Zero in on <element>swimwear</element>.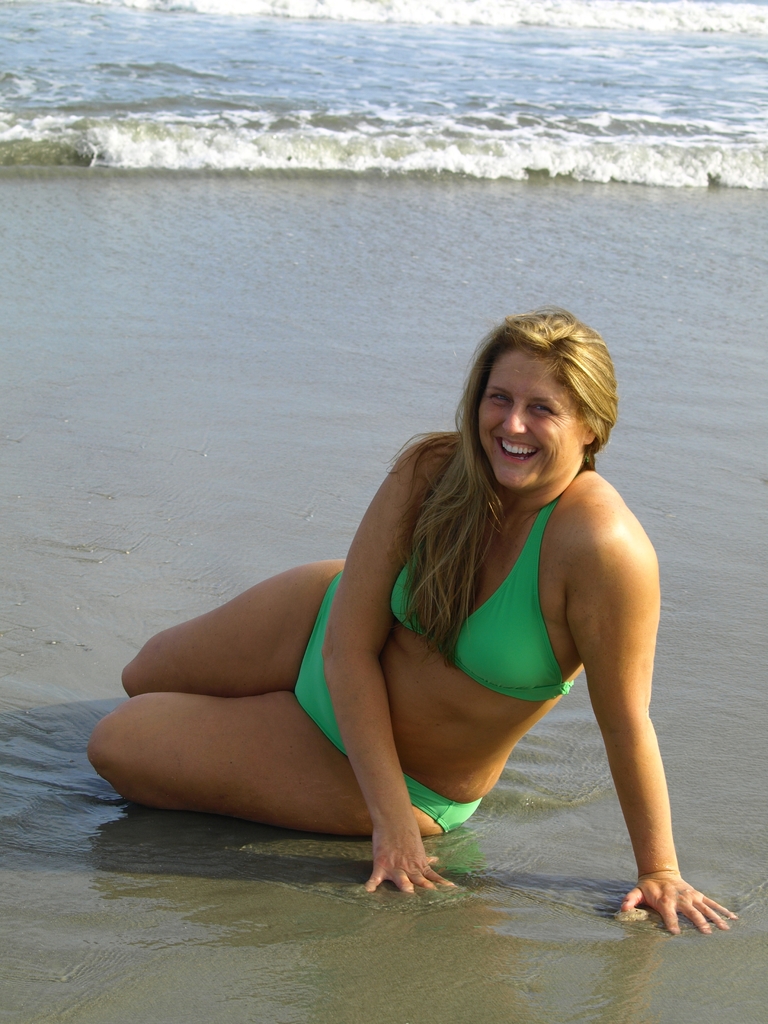
Zeroed in: l=286, t=572, r=484, b=834.
